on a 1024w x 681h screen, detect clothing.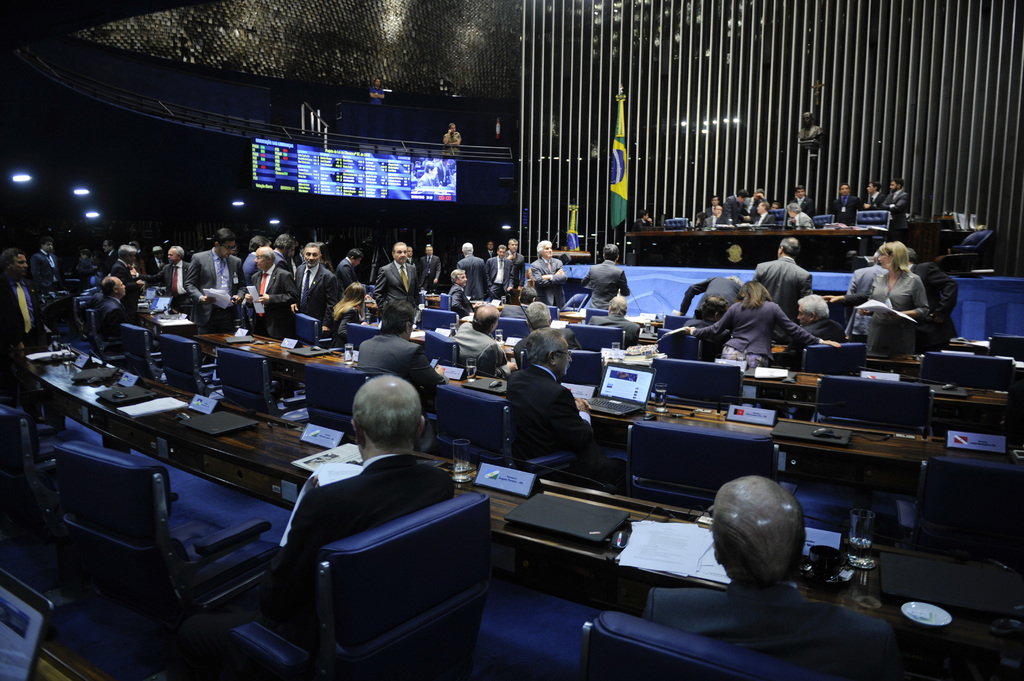
242/252/260/287.
